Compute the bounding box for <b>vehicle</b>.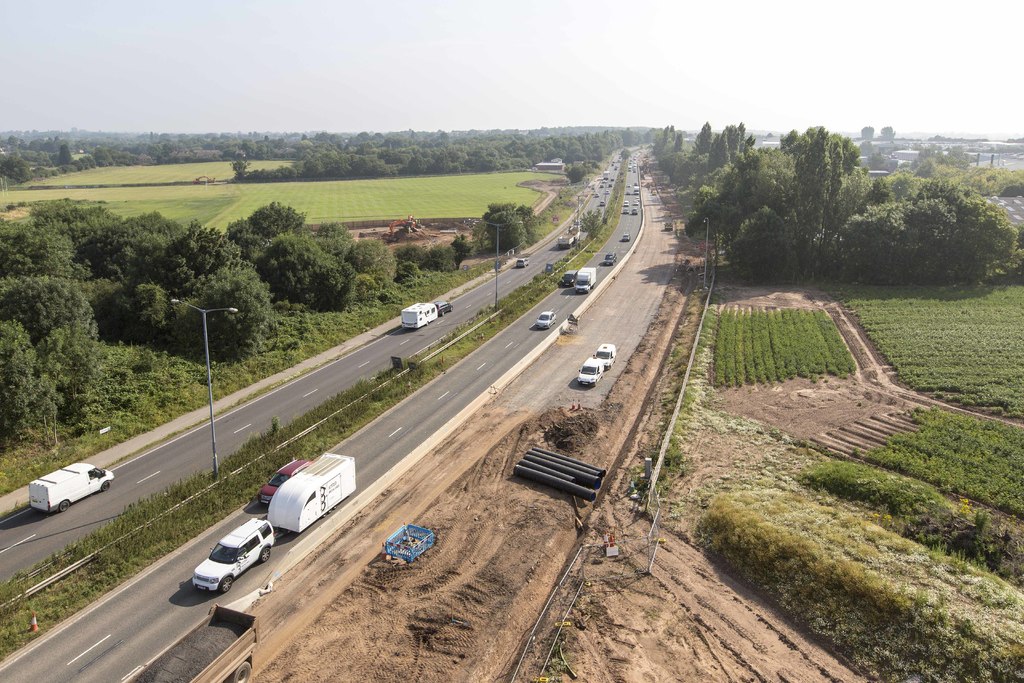
box(513, 256, 525, 268).
